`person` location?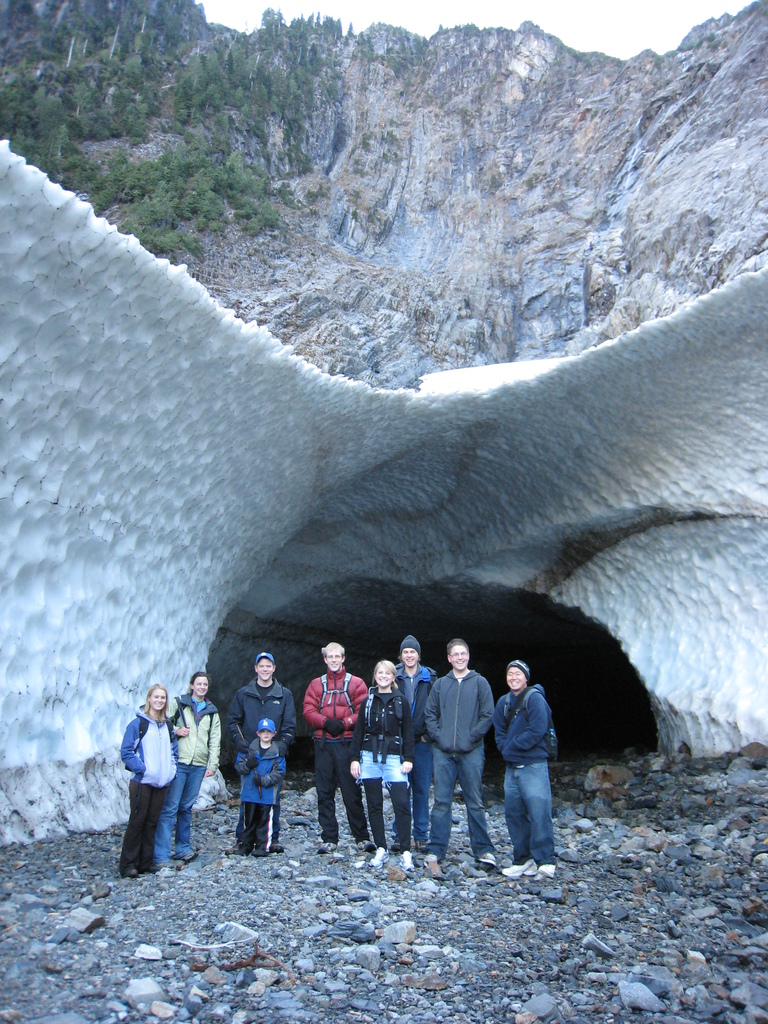
bbox=(227, 645, 298, 846)
